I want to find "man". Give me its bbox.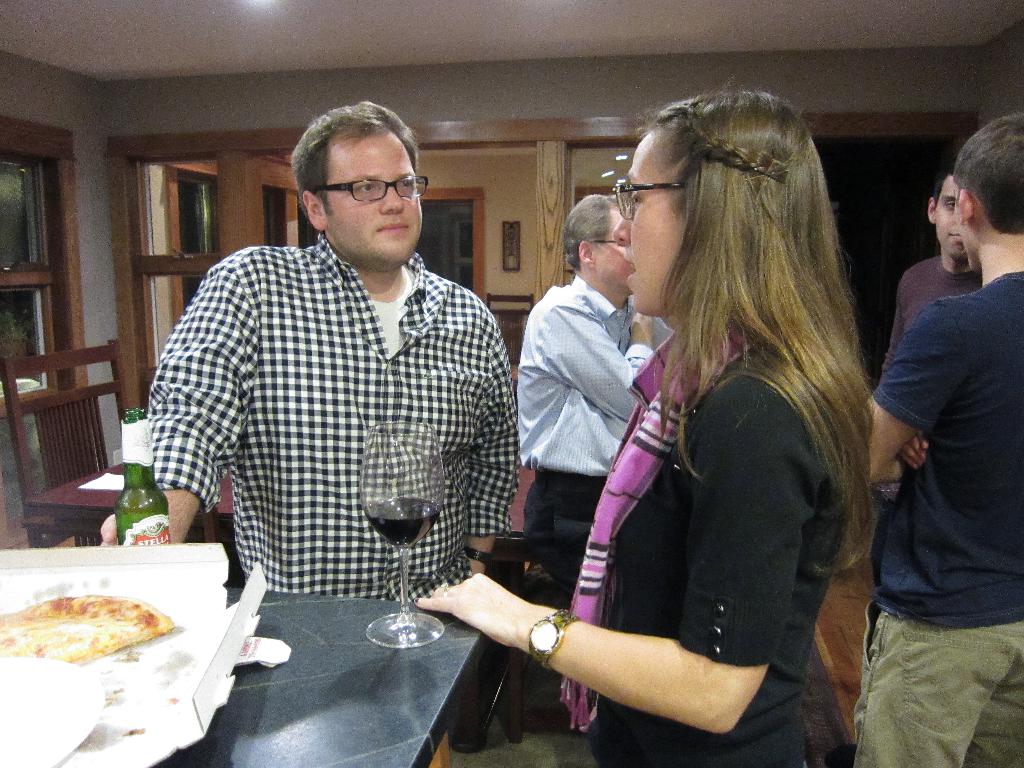
left=102, top=102, right=524, bottom=597.
